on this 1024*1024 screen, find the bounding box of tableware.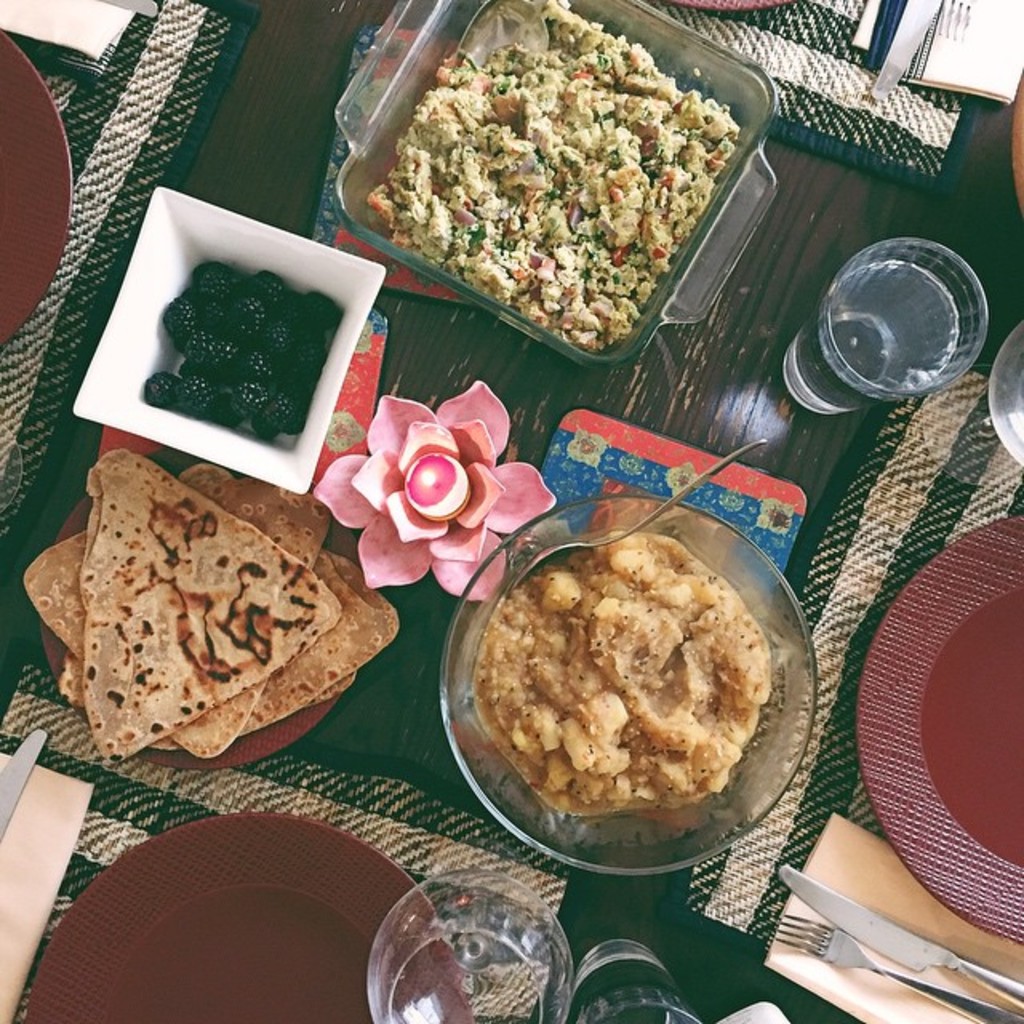
Bounding box: <bbox>507, 438, 766, 598</bbox>.
